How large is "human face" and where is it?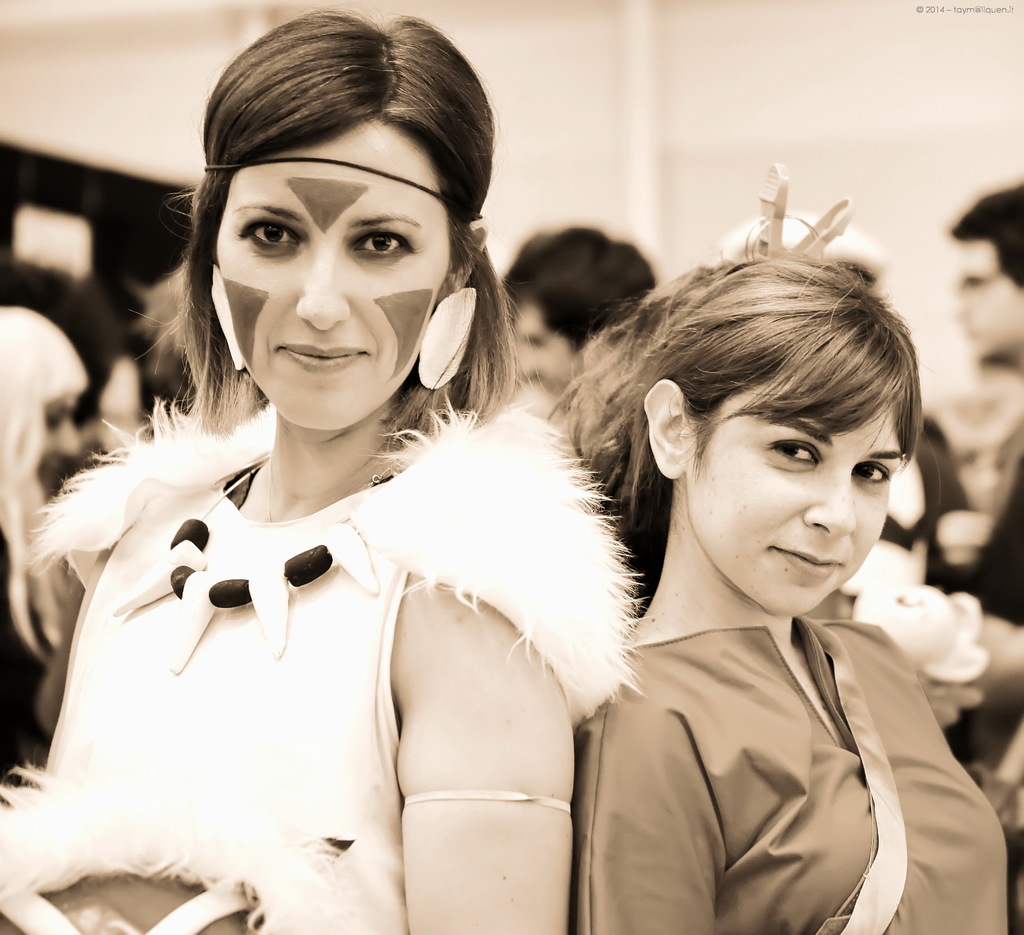
Bounding box: crop(953, 236, 1023, 368).
